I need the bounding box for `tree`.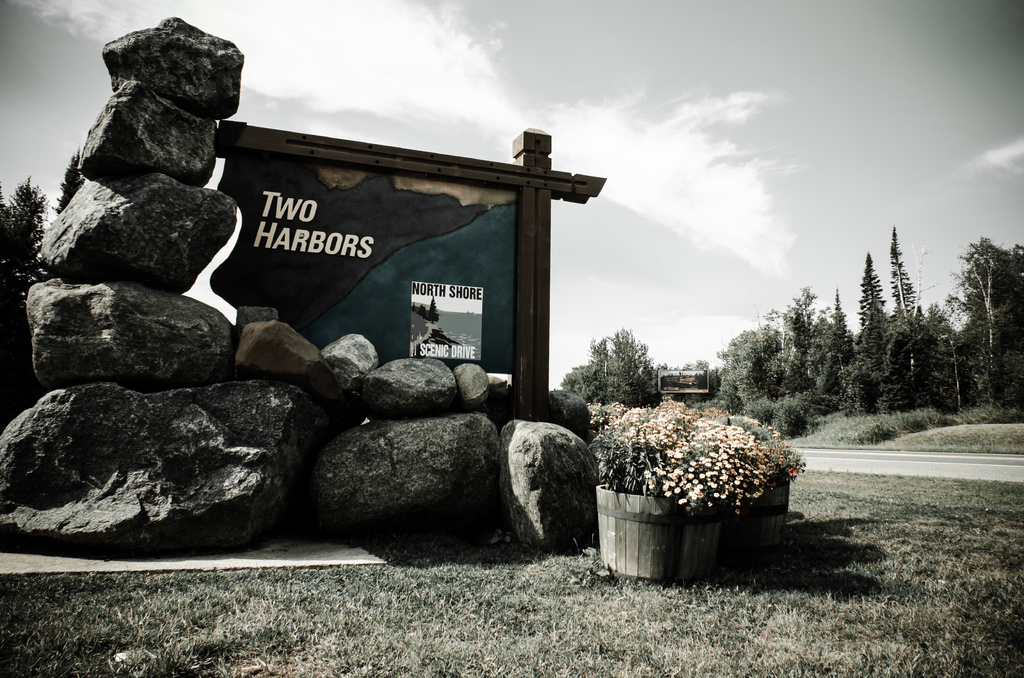
Here it is: (703,275,820,451).
